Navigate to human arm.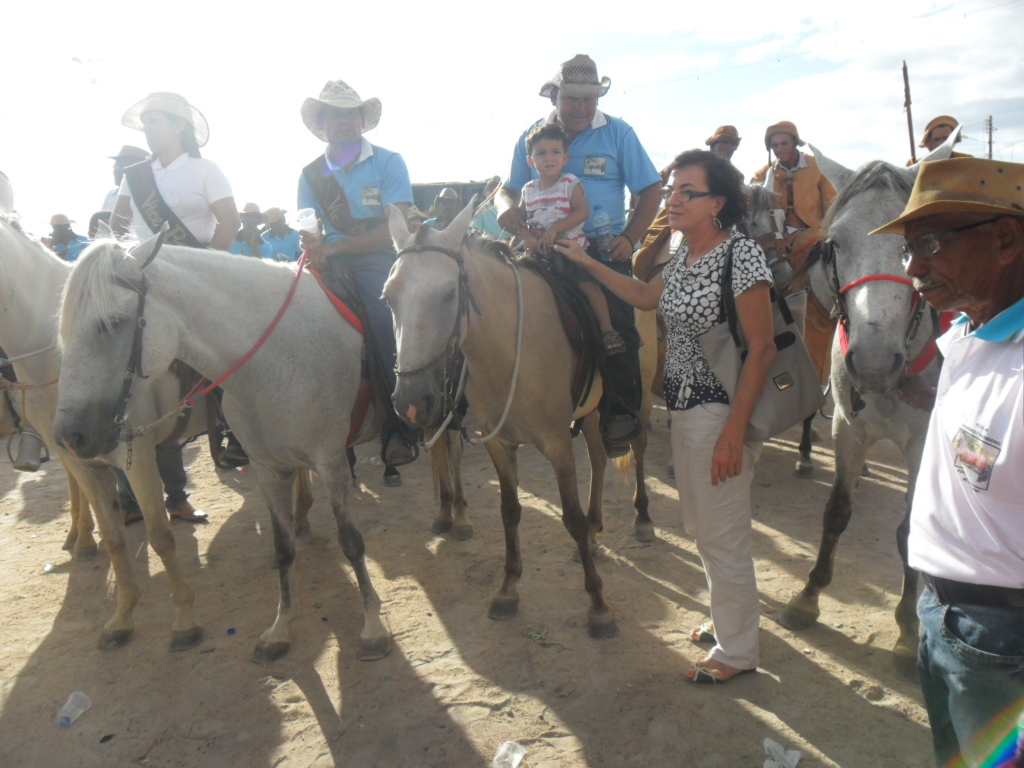
Navigation target: <region>786, 165, 836, 250</region>.
